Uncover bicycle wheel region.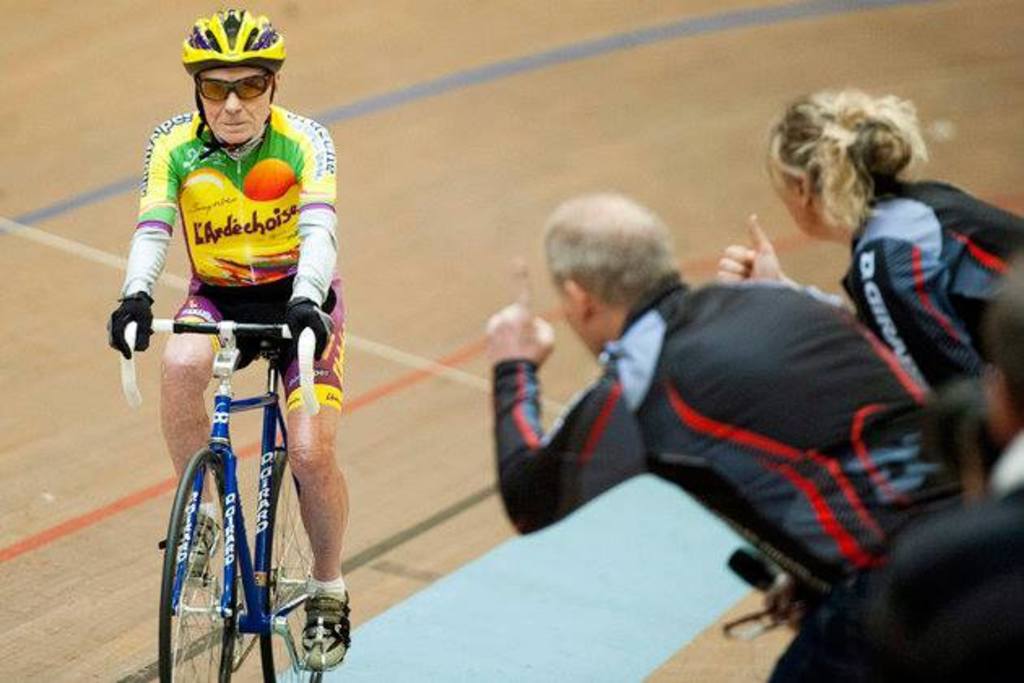
Uncovered: box=[250, 446, 327, 681].
